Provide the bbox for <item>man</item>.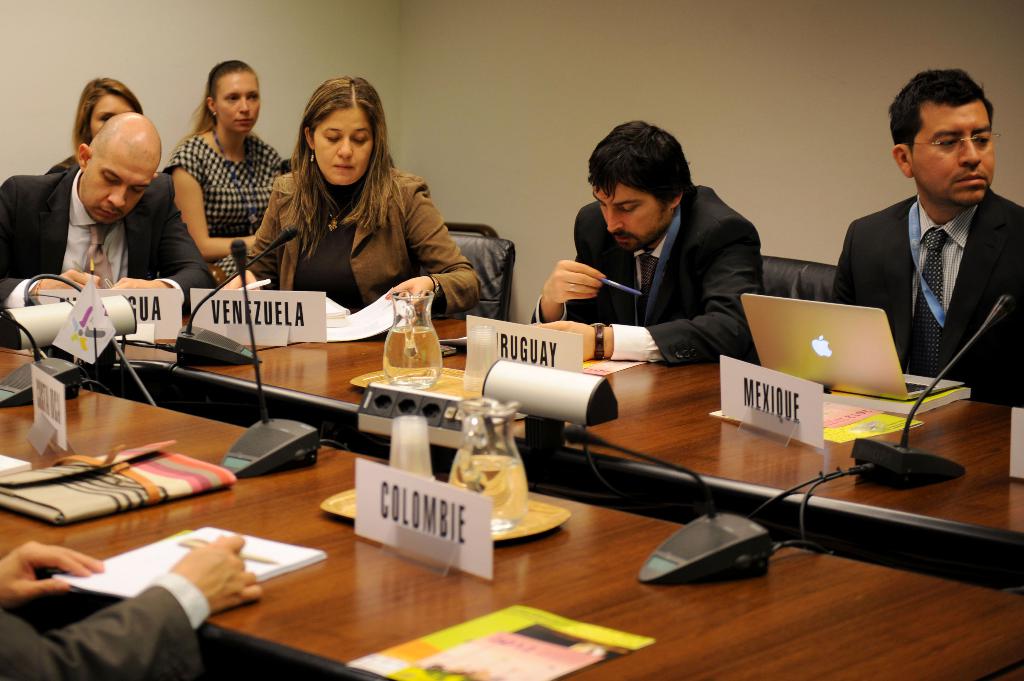
(left=0, top=108, right=221, bottom=371).
